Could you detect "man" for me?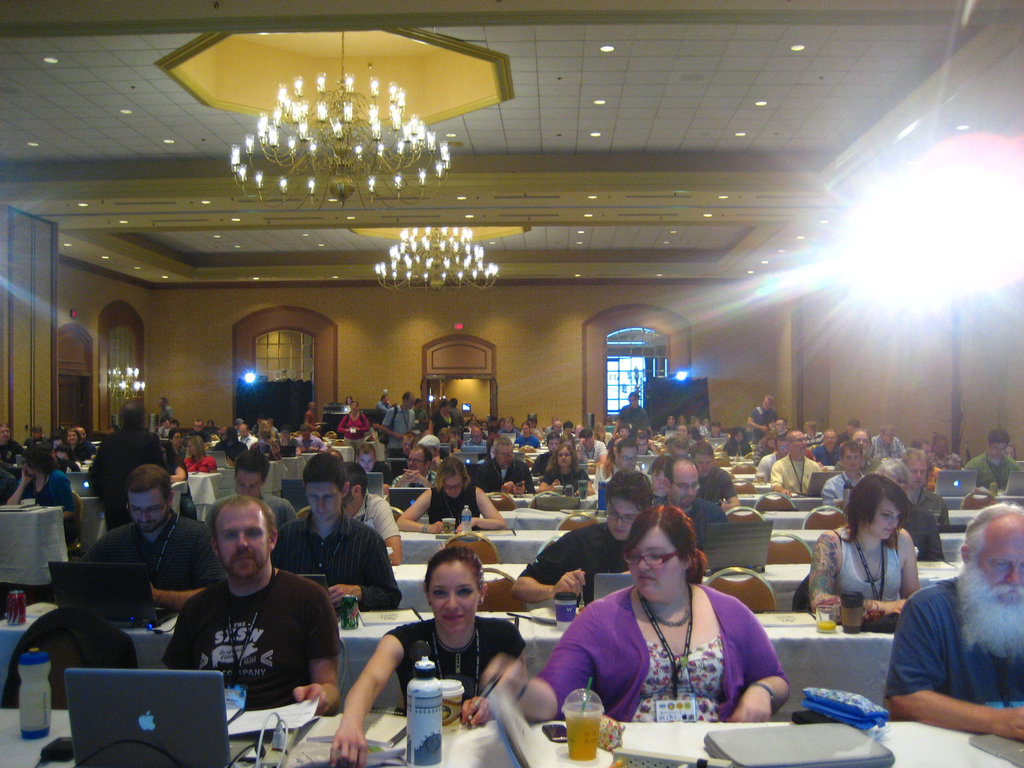
Detection result: [234, 451, 296, 531].
